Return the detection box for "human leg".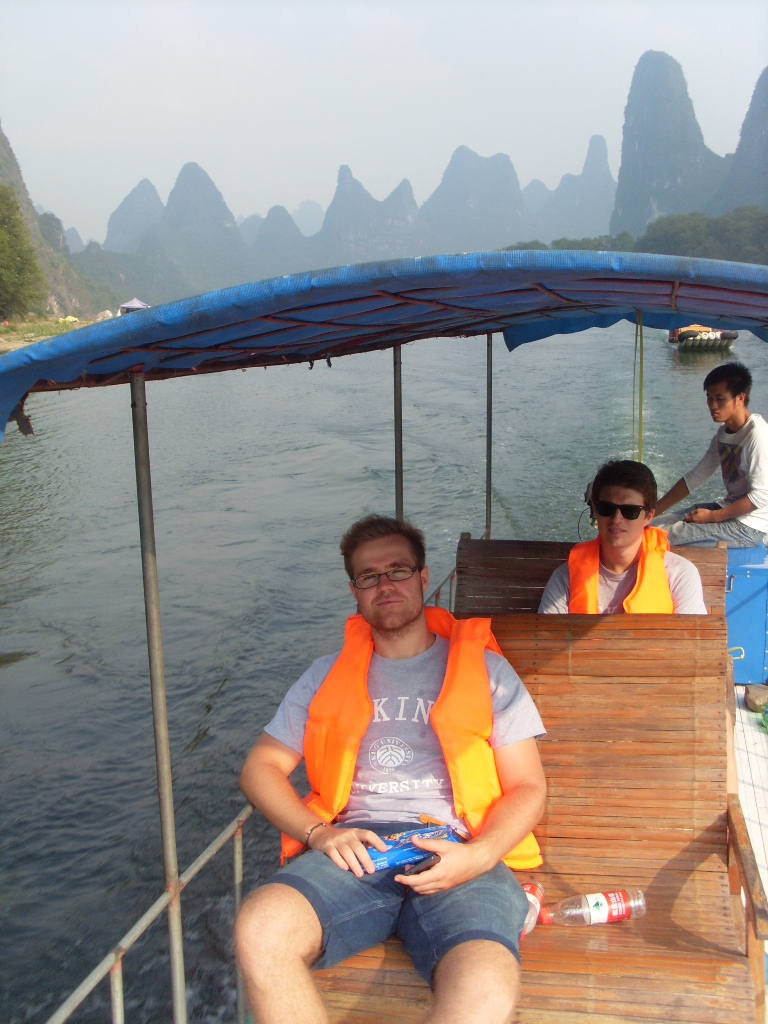
214 830 384 1023.
